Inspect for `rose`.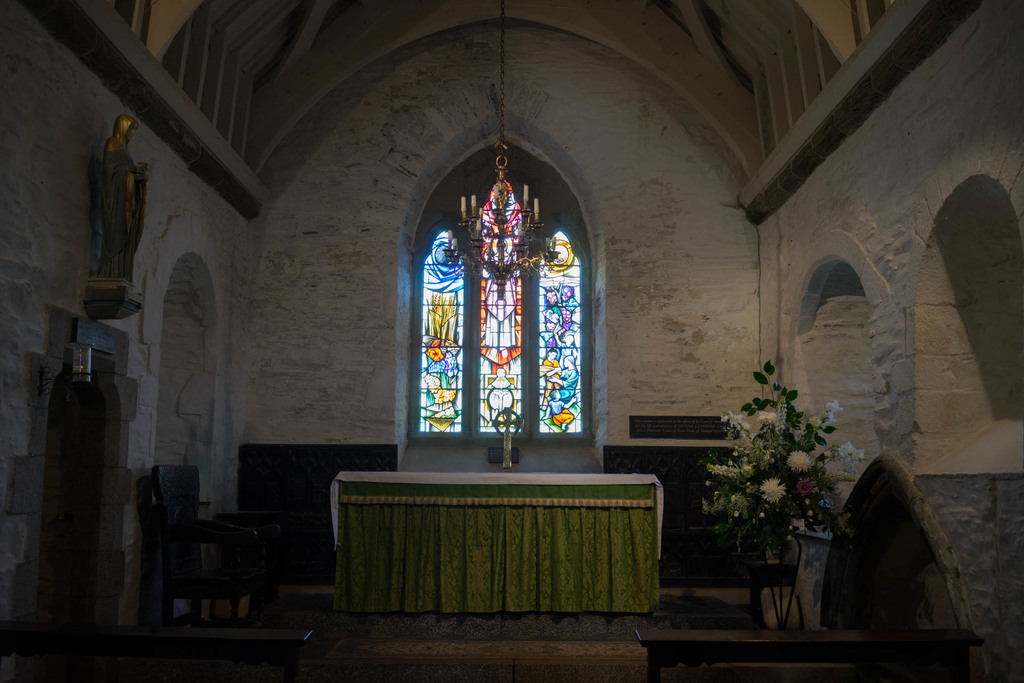
Inspection: region(798, 480, 813, 496).
